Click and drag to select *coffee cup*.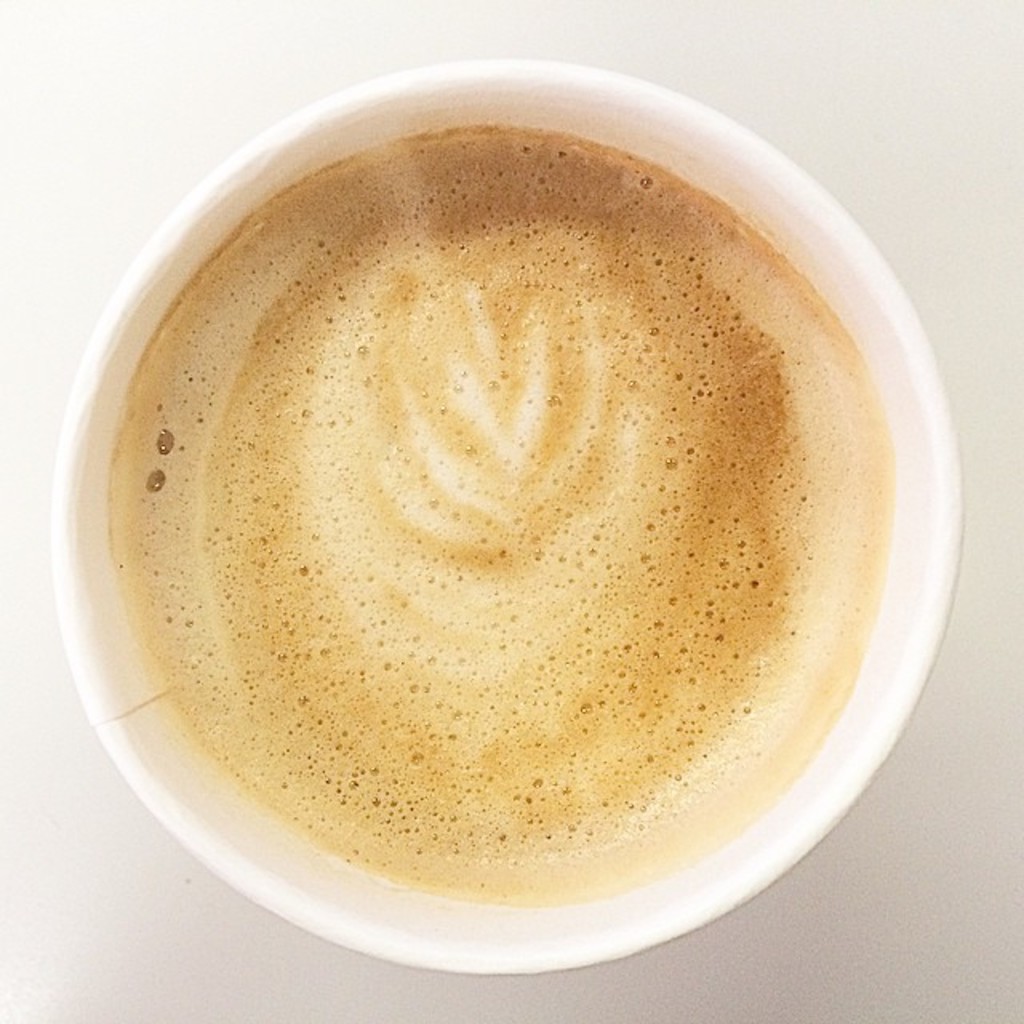
Selection: region(50, 59, 970, 990).
